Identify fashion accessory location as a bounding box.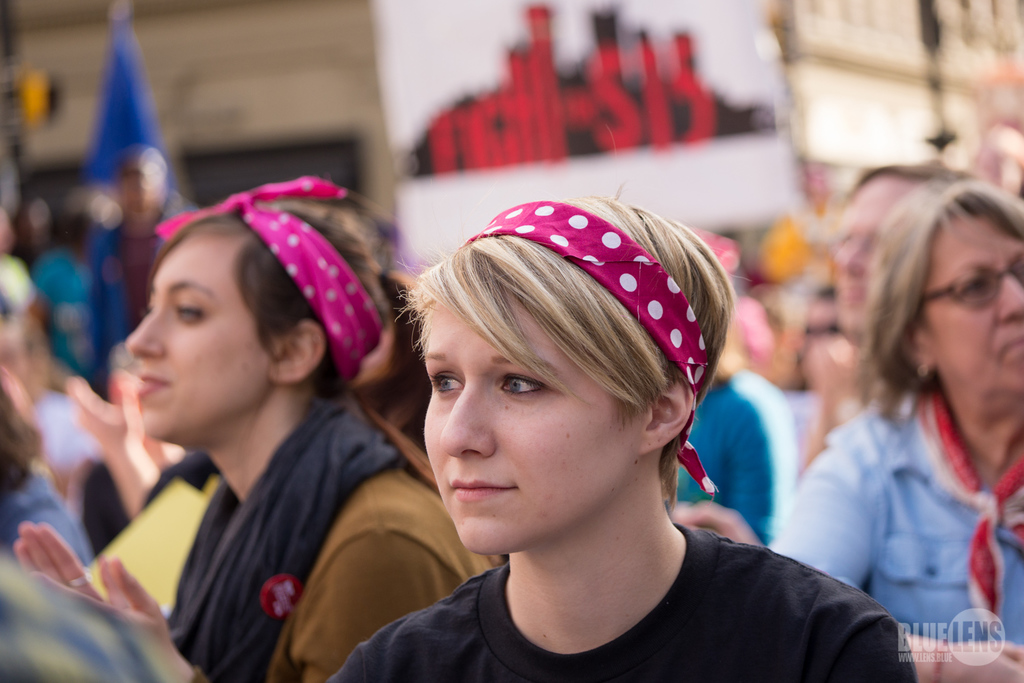
156,172,385,386.
